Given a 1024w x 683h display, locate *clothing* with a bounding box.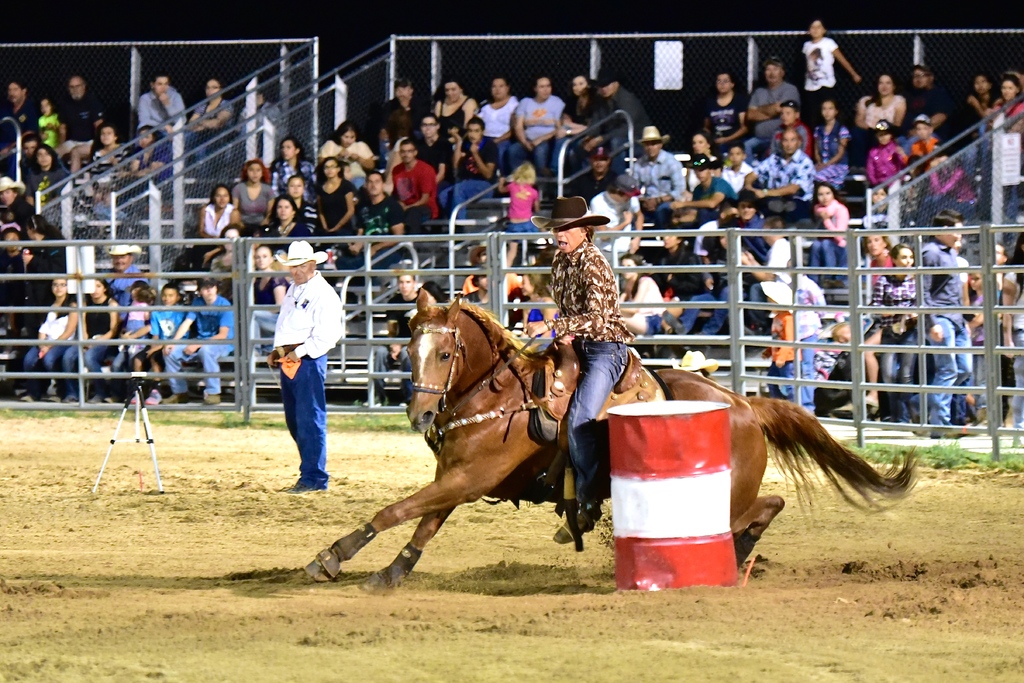
Located: left=808, top=204, right=863, bottom=283.
